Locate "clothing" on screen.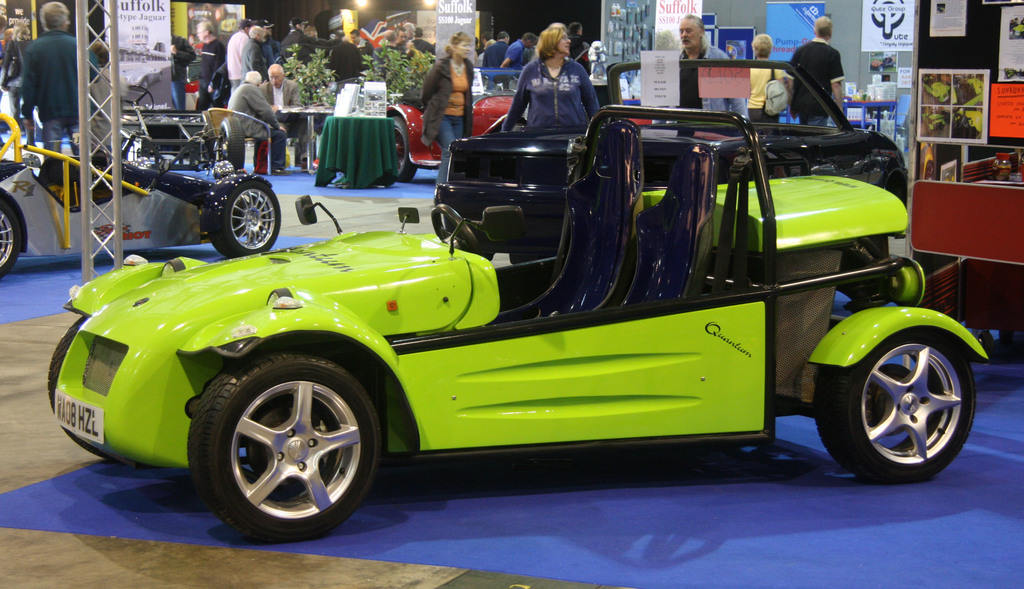
On screen at rect(224, 30, 249, 100).
